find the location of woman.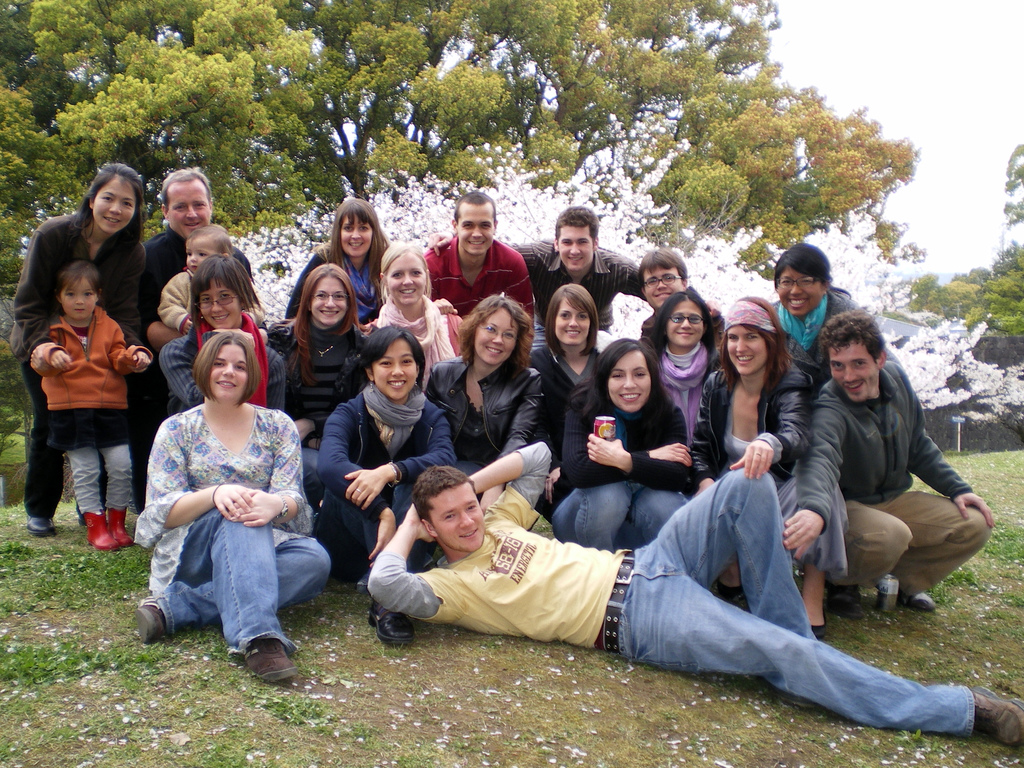
Location: <box>763,247,870,413</box>.
